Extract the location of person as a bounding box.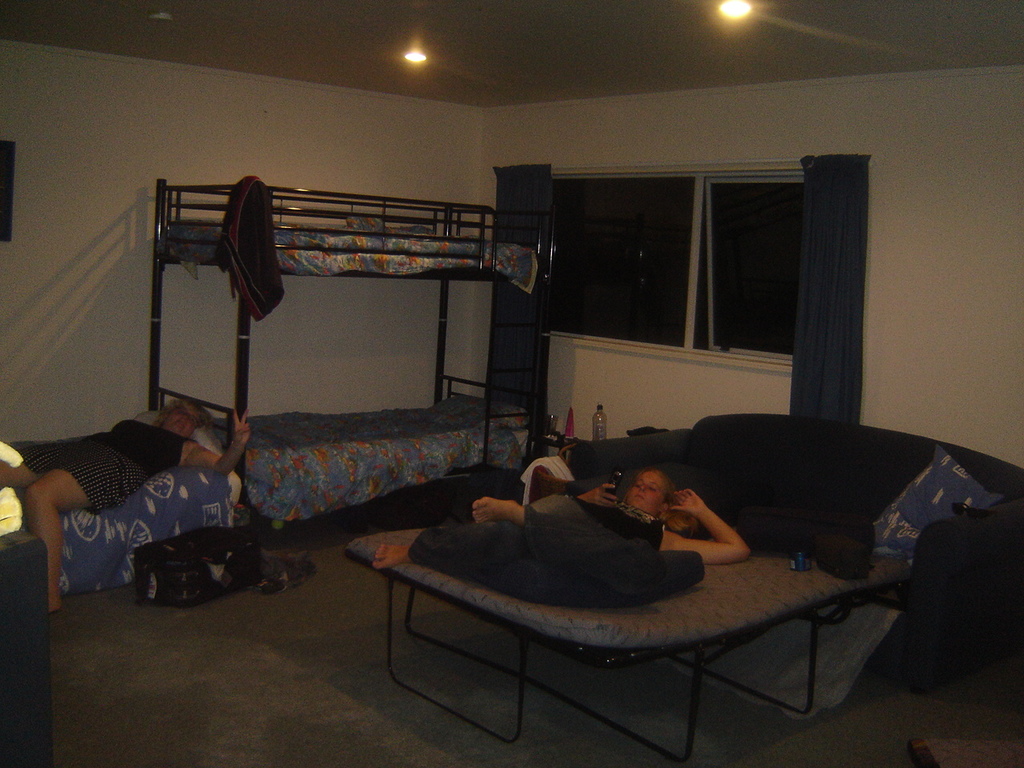
detection(462, 464, 748, 562).
